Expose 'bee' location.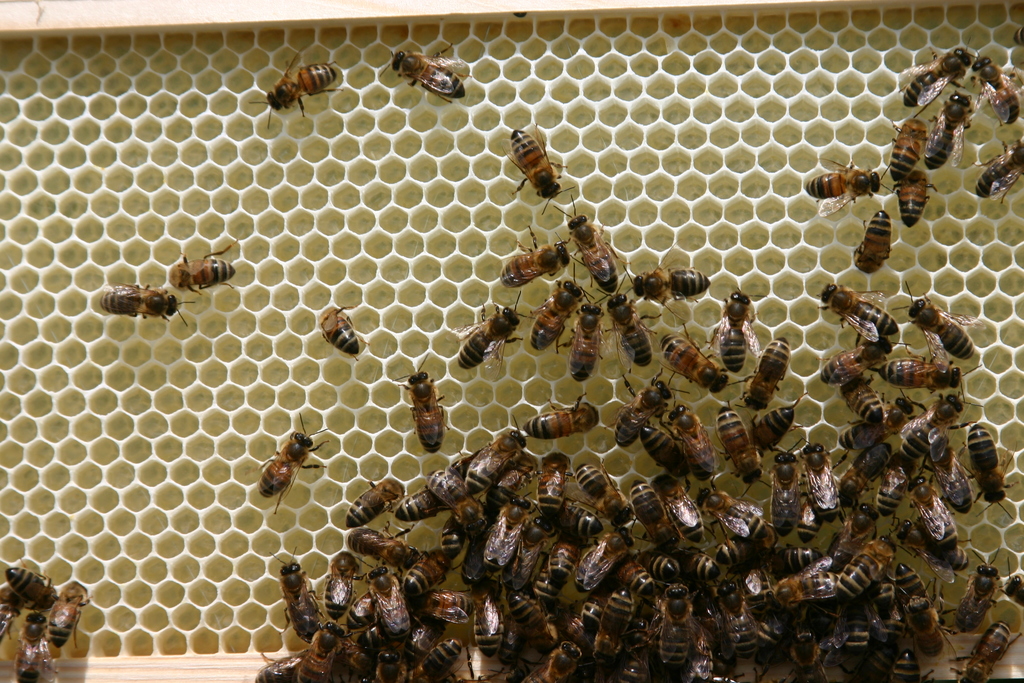
Exposed at 6:614:51:665.
